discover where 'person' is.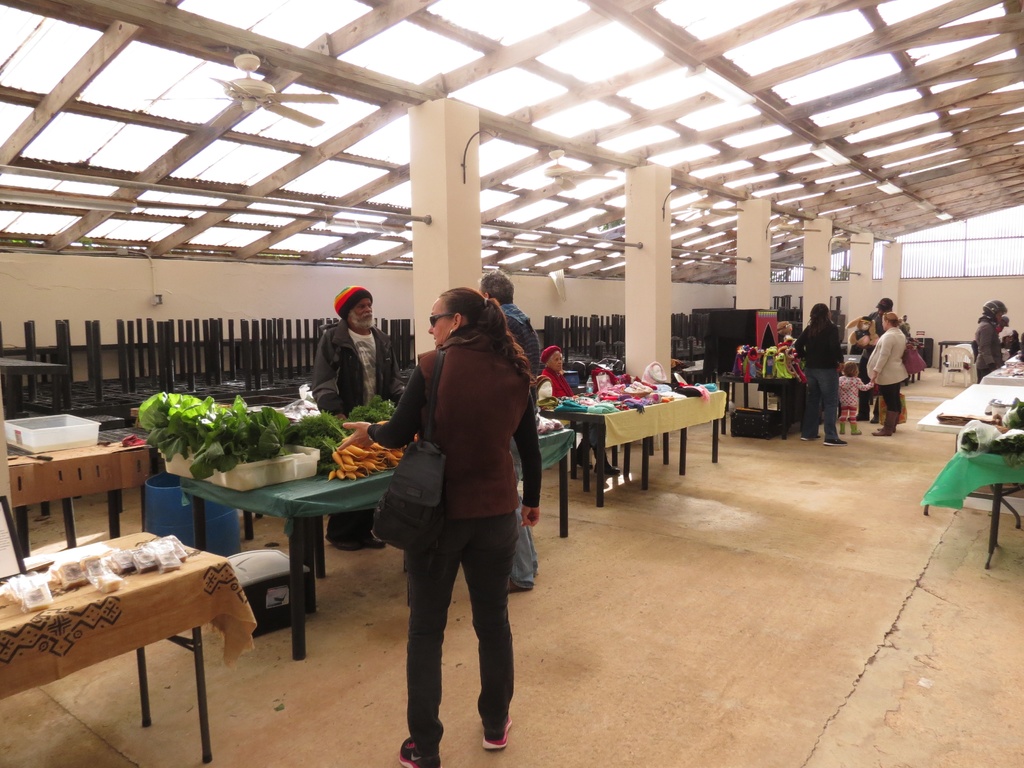
Discovered at region(538, 344, 620, 478).
